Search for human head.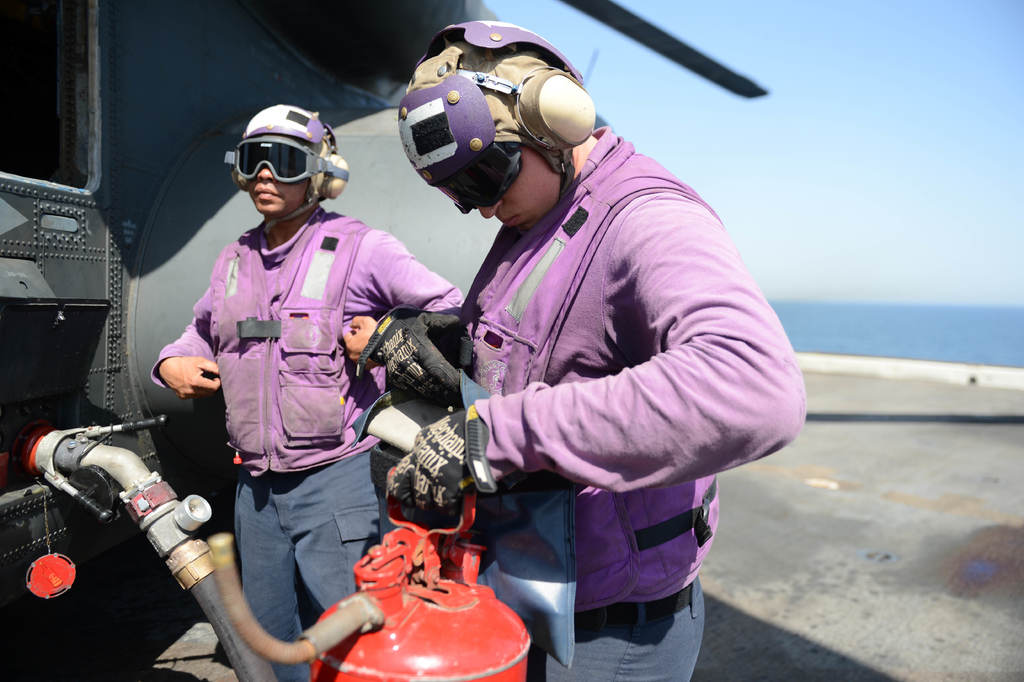
Found at x1=225, y1=103, x2=354, y2=237.
